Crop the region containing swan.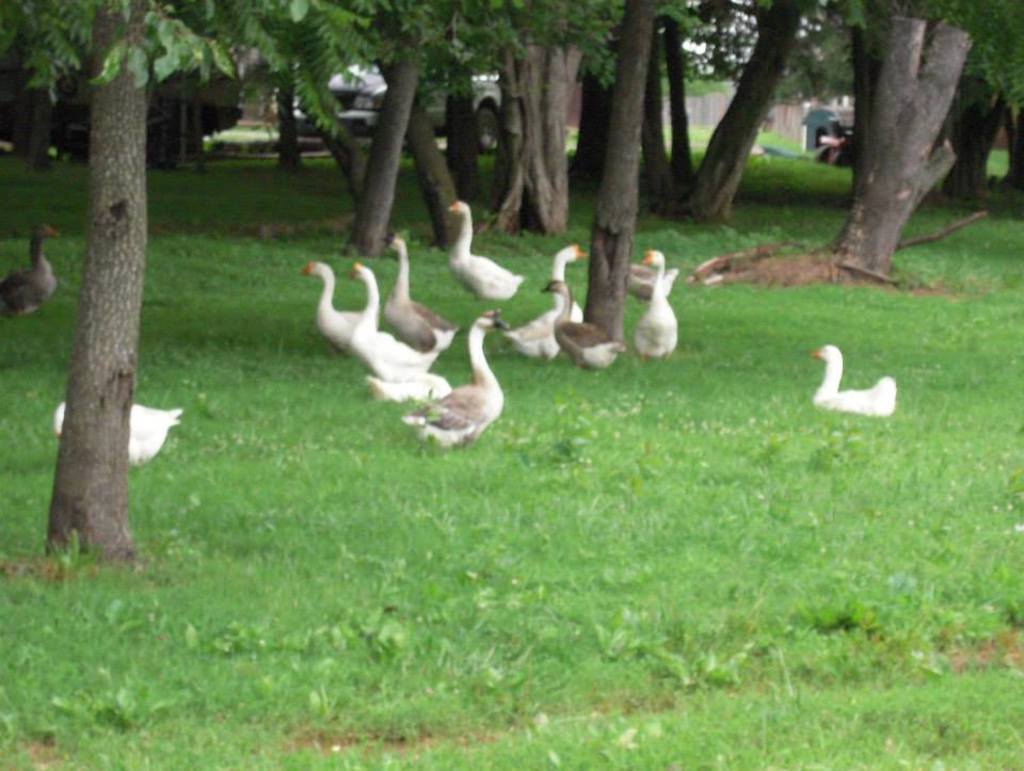
Crop region: x1=50 y1=400 x2=180 y2=461.
